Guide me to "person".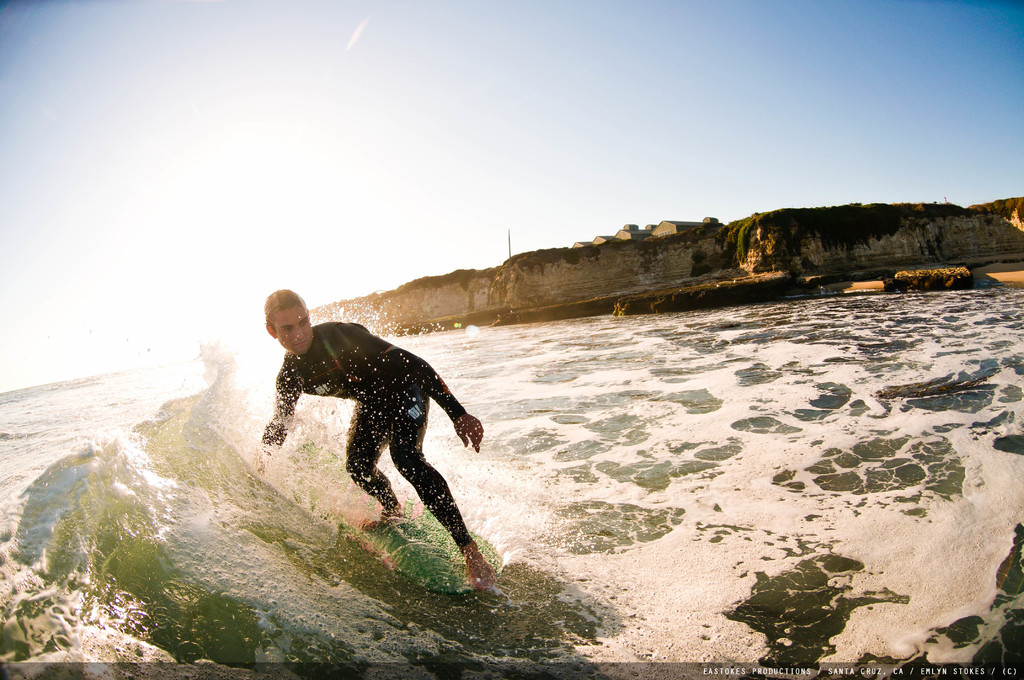
Guidance: region(269, 284, 490, 573).
